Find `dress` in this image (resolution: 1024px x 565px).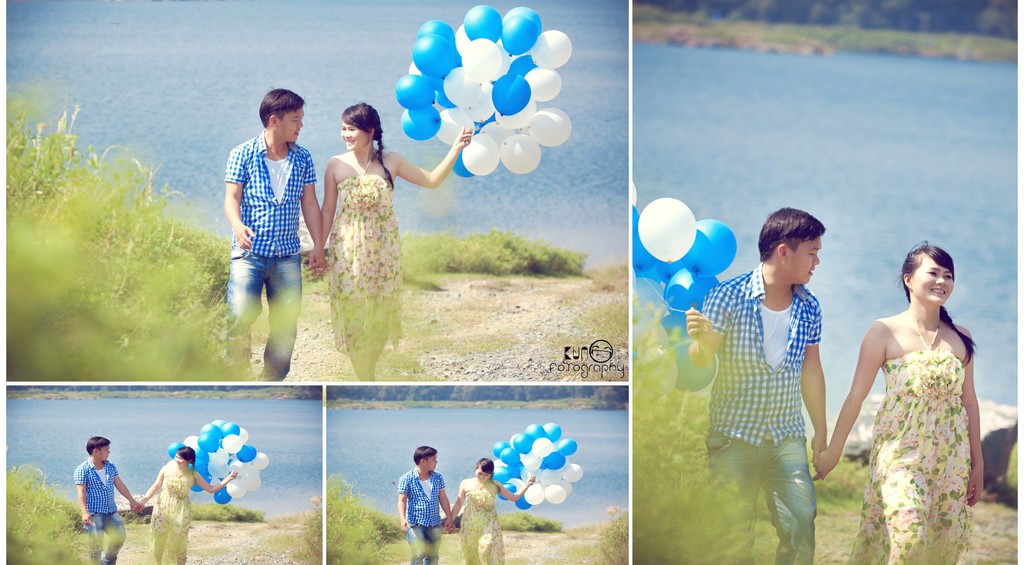
region(328, 175, 400, 352).
